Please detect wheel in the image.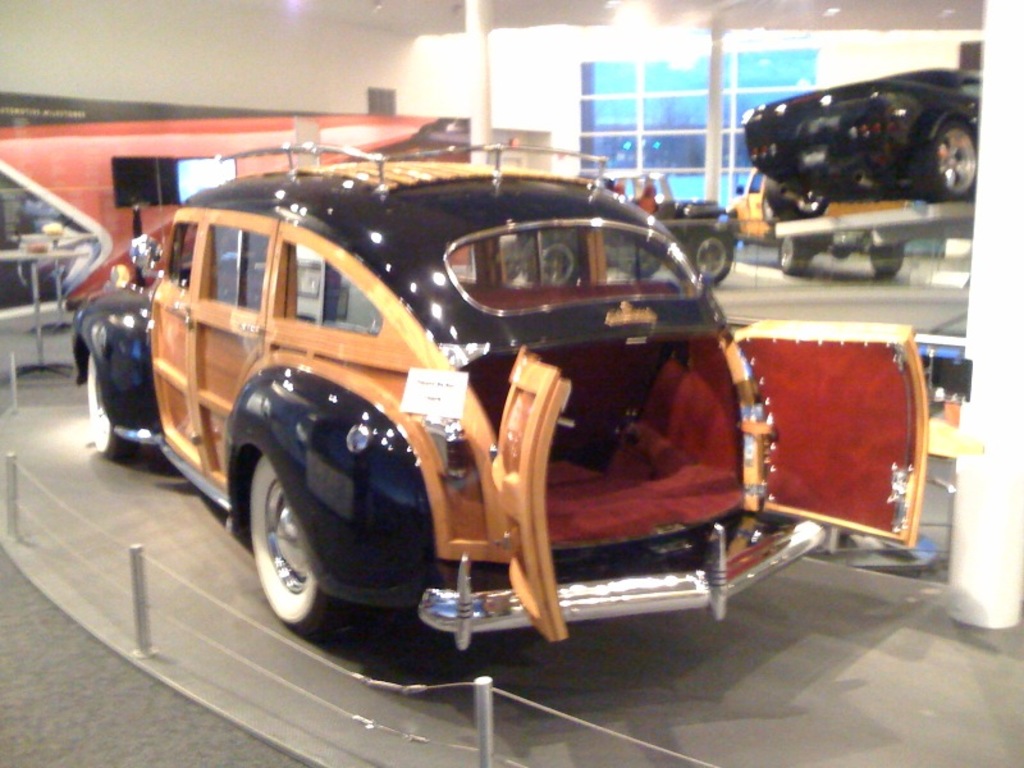
rect(869, 242, 904, 276).
